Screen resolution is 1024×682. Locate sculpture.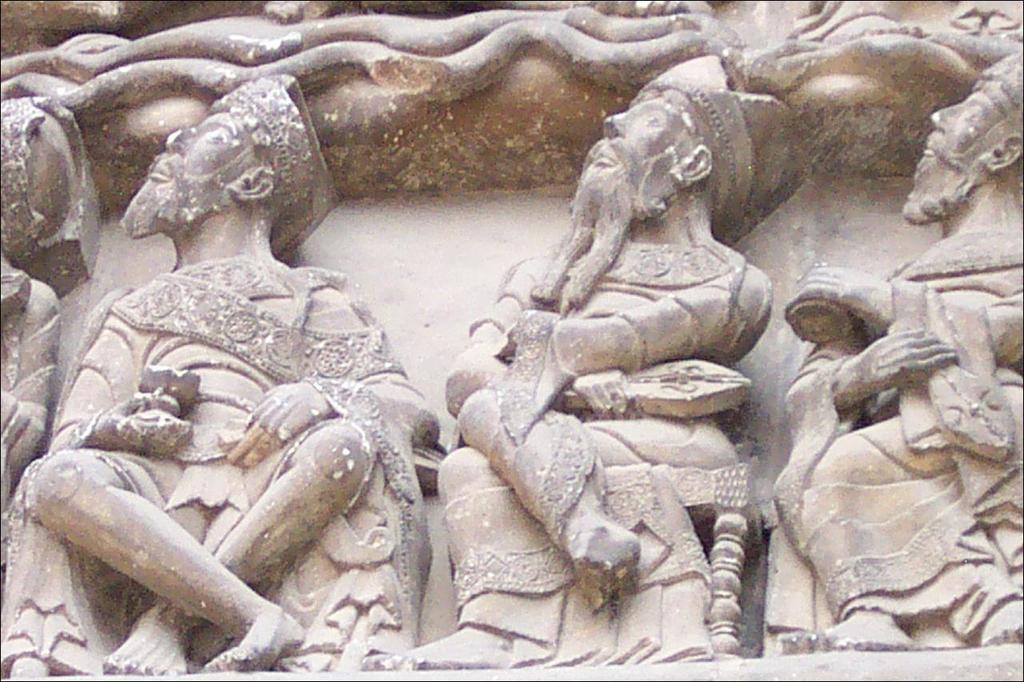
box(16, 52, 441, 681).
